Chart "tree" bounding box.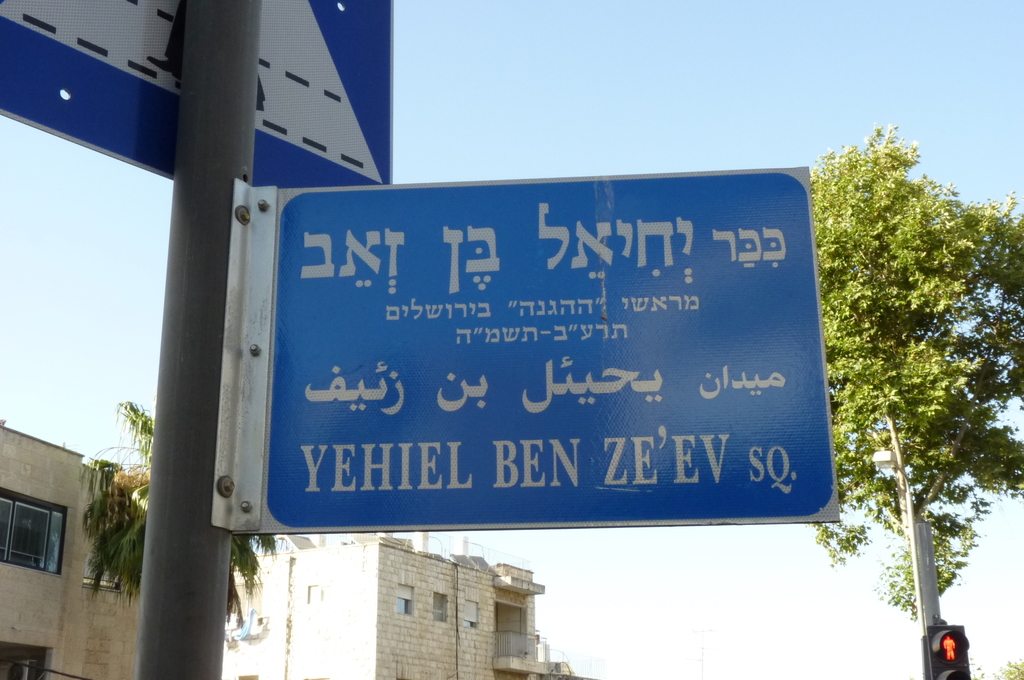
Charted: l=766, t=129, r=1023, b=633.
